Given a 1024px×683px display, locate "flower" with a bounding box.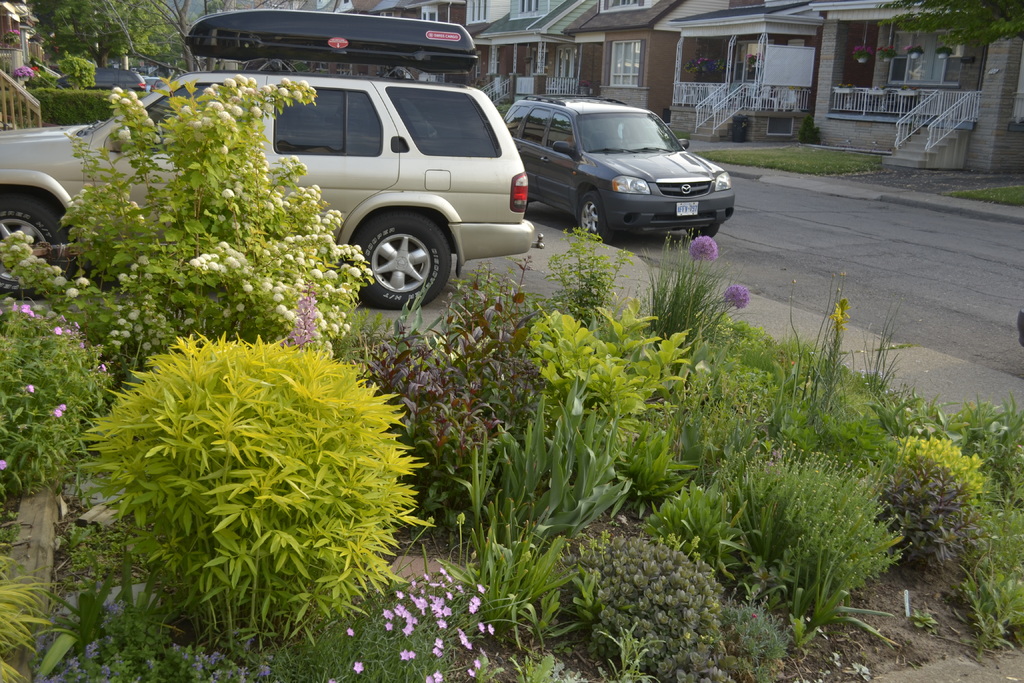
Located: [435,671,447,680].
